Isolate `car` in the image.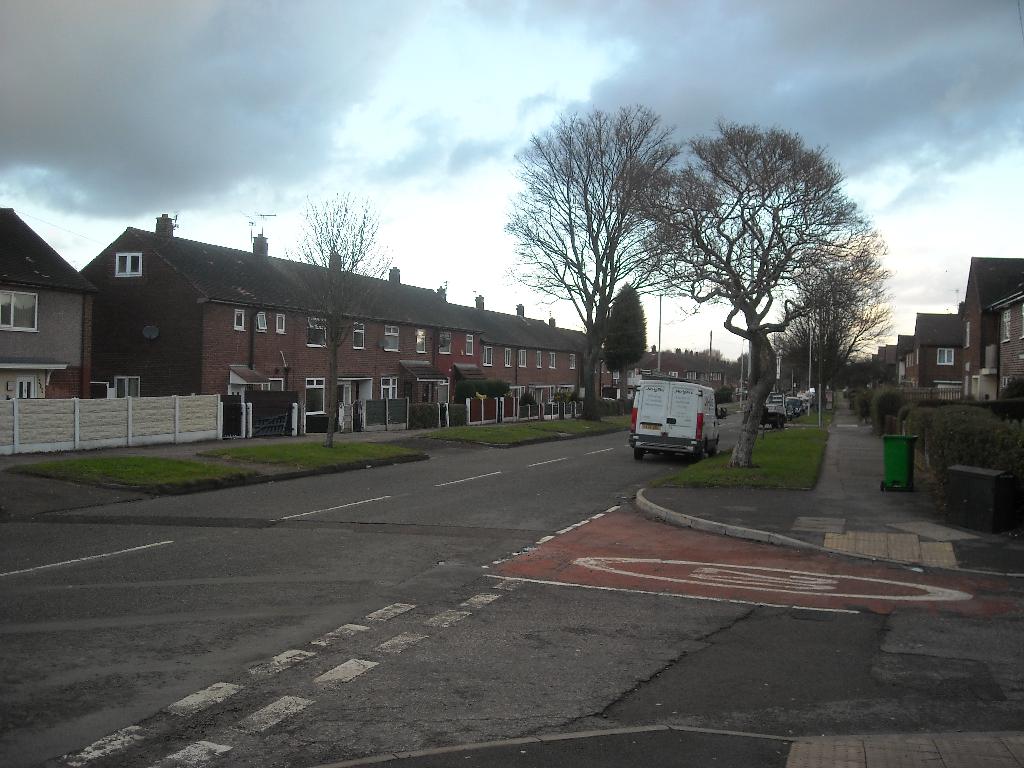
Isolated region: (786,397,803,415).
